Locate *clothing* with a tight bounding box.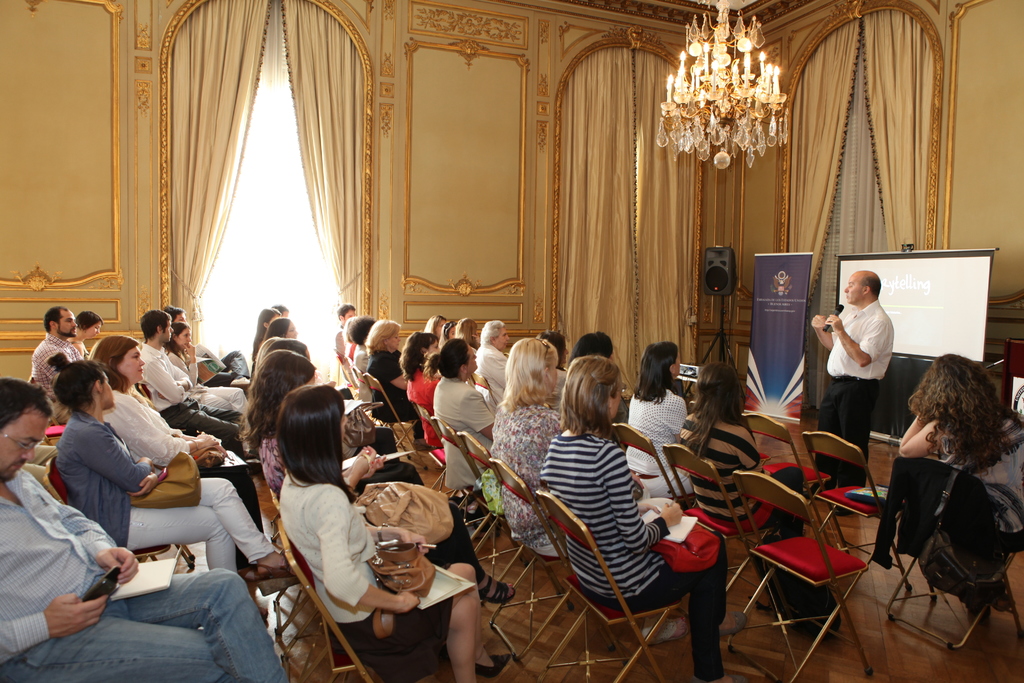
[929,417,1021,562].
